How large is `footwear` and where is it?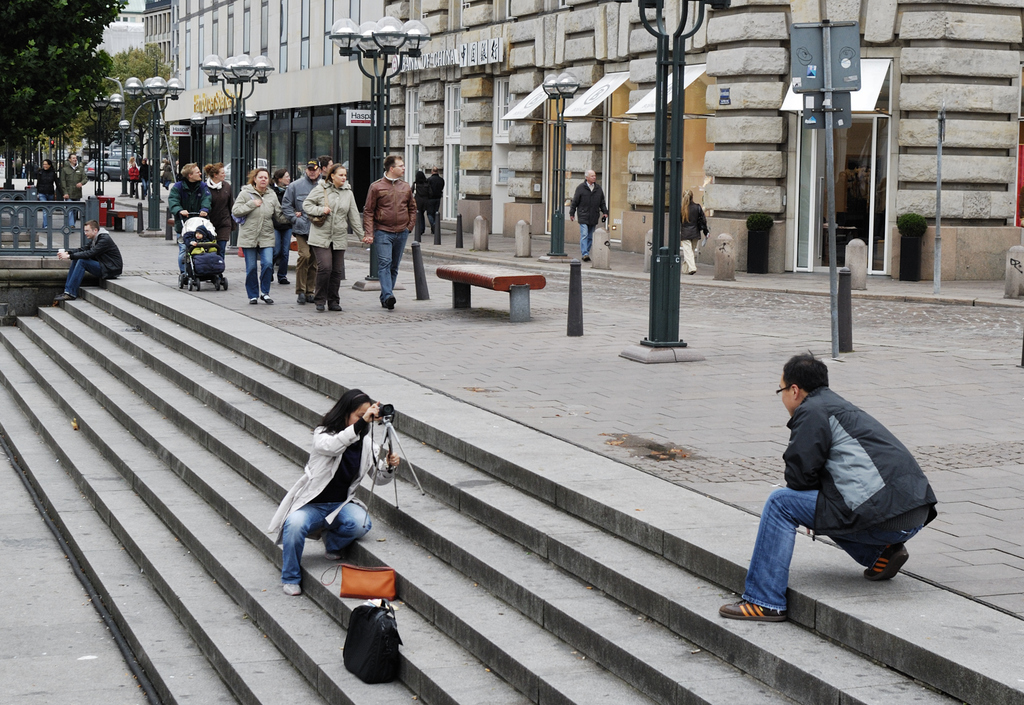
Bounding box: 315:302:324:312.
